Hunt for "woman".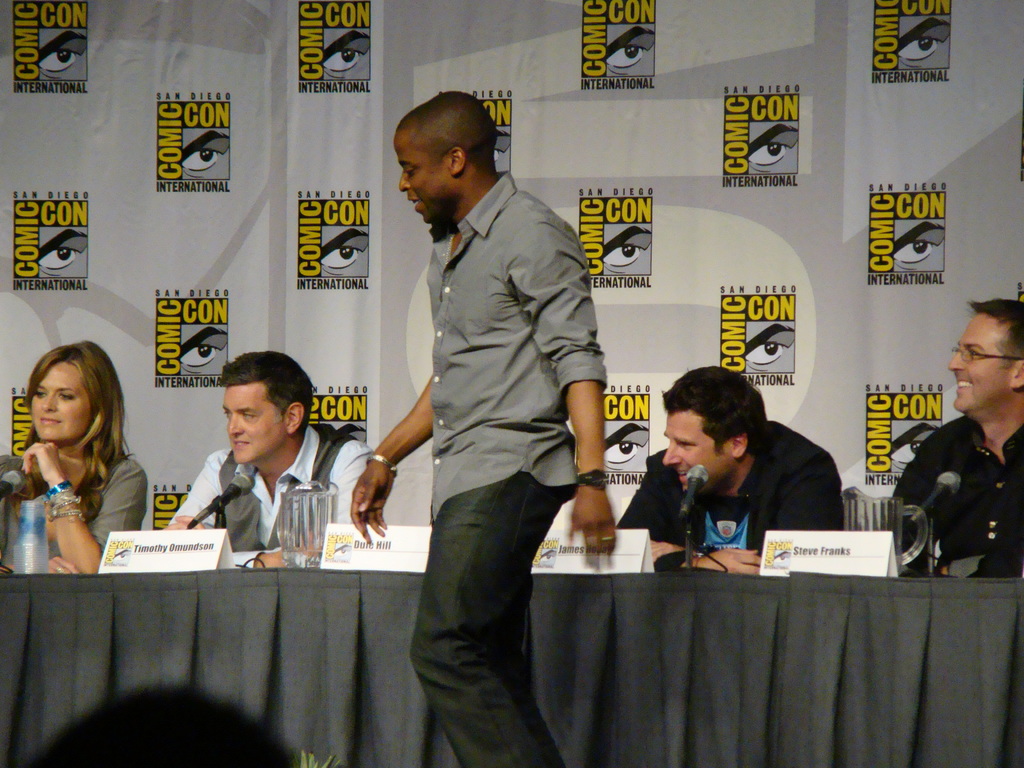
Hunted down at [0,341,149,574].
